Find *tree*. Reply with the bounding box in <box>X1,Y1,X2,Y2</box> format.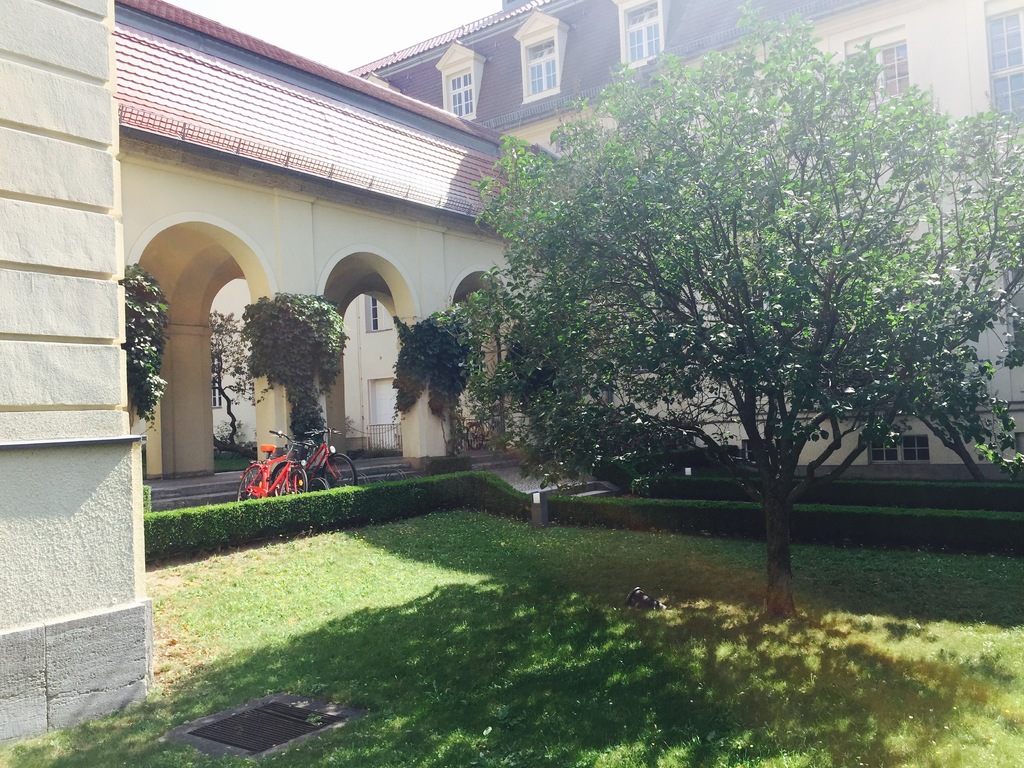
<box>125,262,166,442</box>.
